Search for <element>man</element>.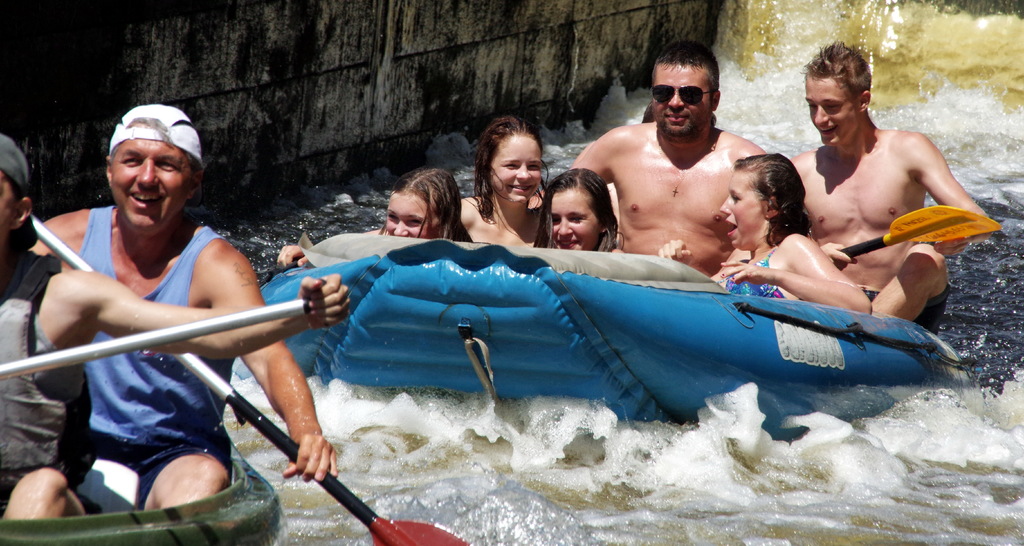
Found at (left=27, top=105, right=337, bottom=516).
